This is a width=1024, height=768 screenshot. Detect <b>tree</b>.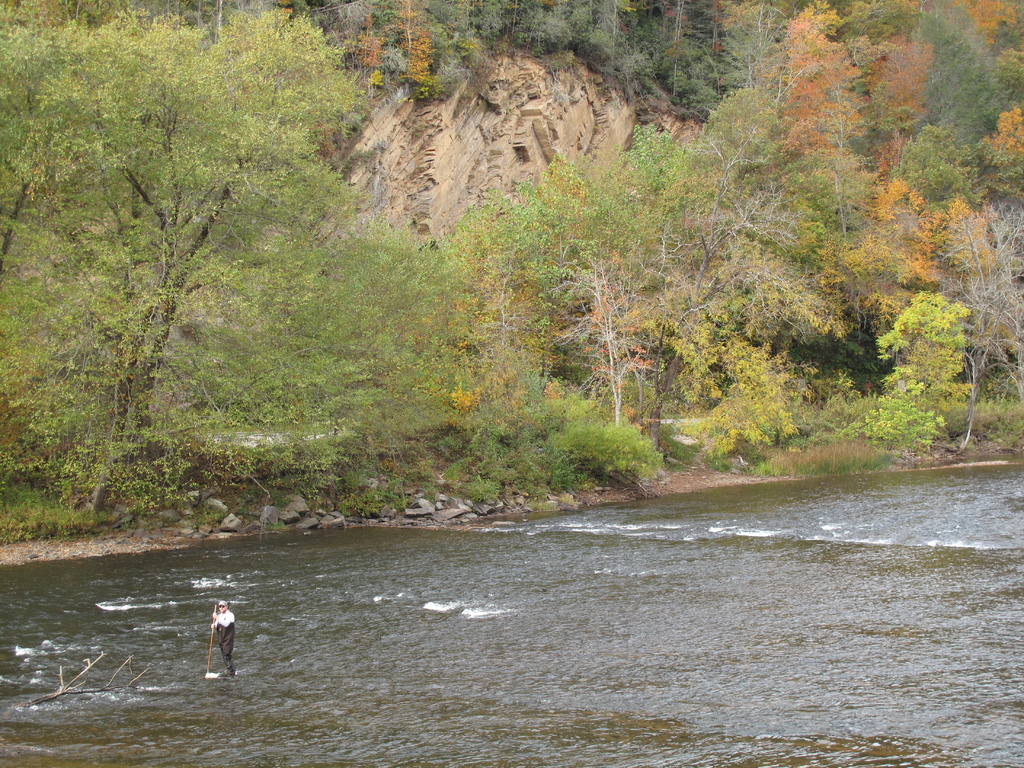
bbox=[551, 103, 765, 463].
